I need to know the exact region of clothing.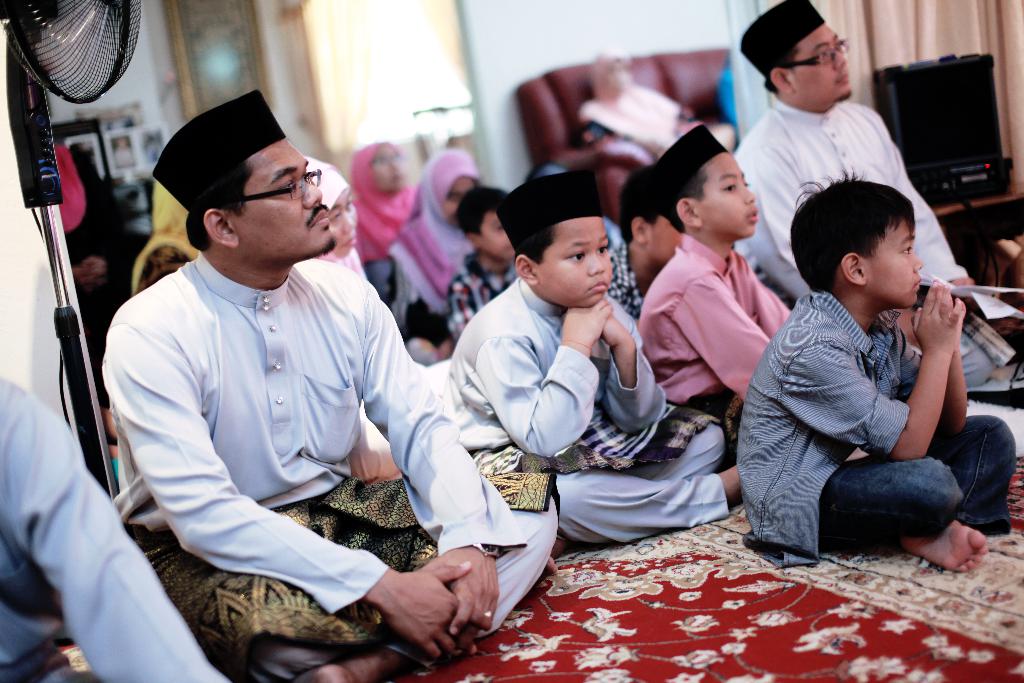
Region: 129,180,197,297.
